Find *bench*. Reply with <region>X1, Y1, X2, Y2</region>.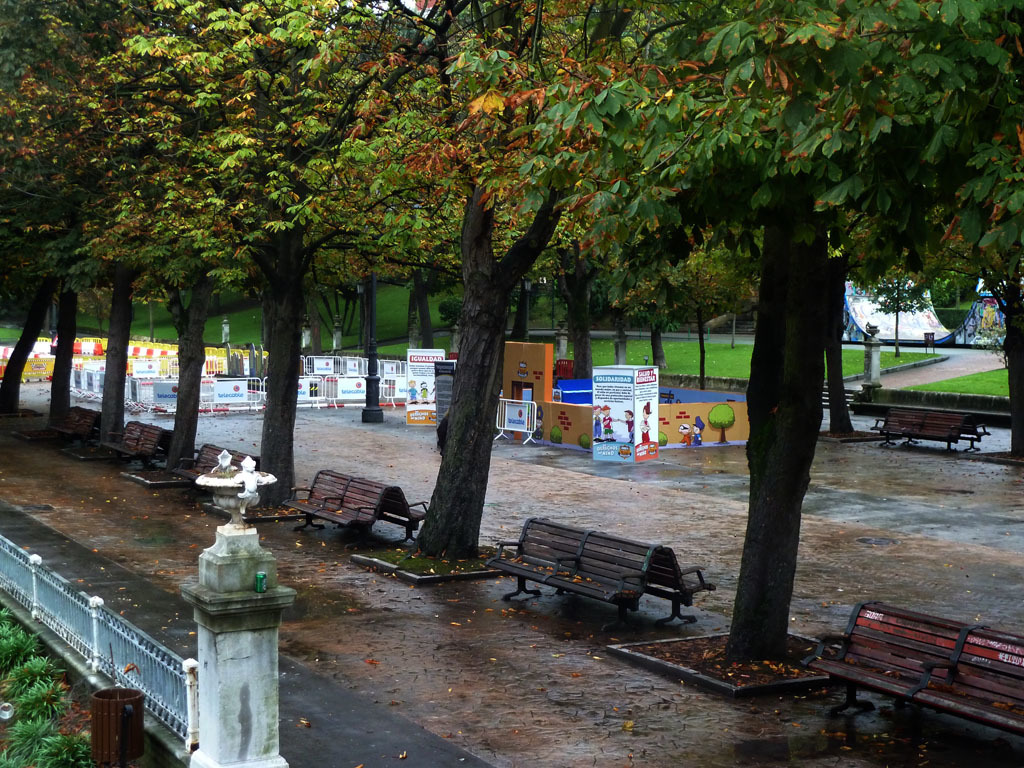
<region>537, 513, 718, 630</region>.
